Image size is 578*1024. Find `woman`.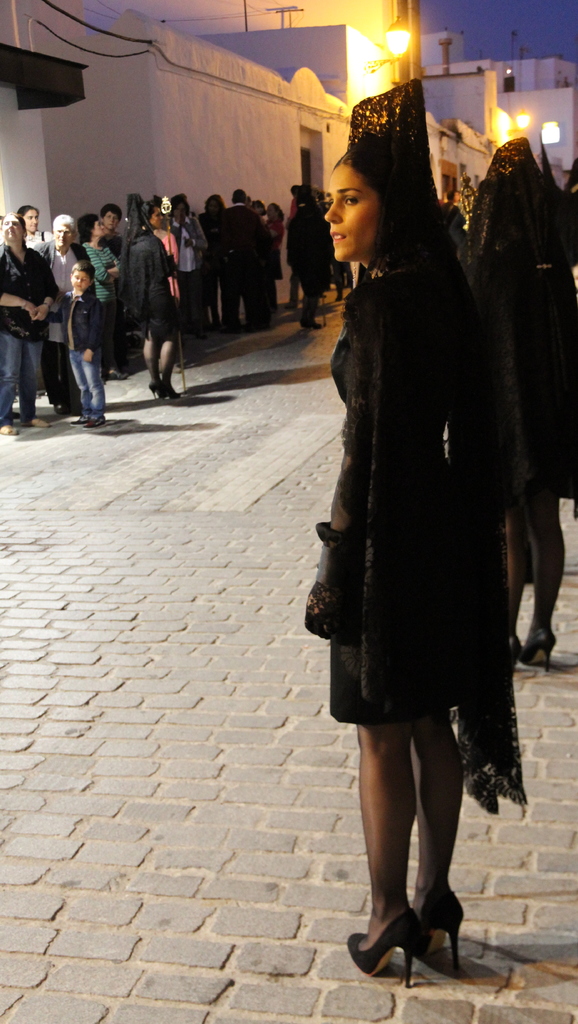
0:207:58:438.
